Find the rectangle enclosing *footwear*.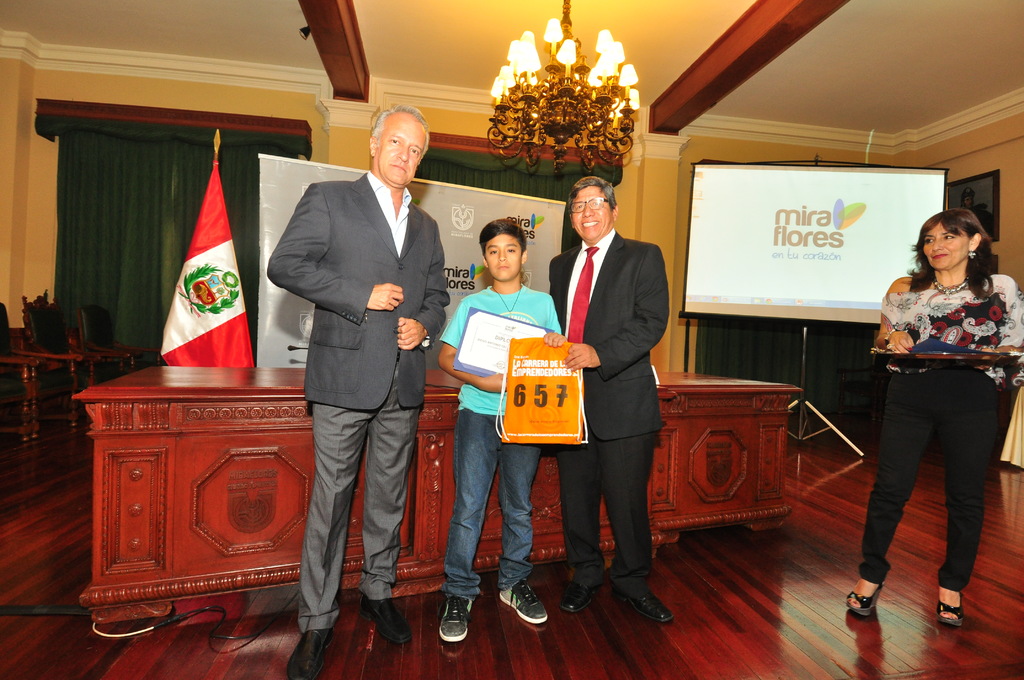
(left=496, top=579, right=551, bottom=622).
